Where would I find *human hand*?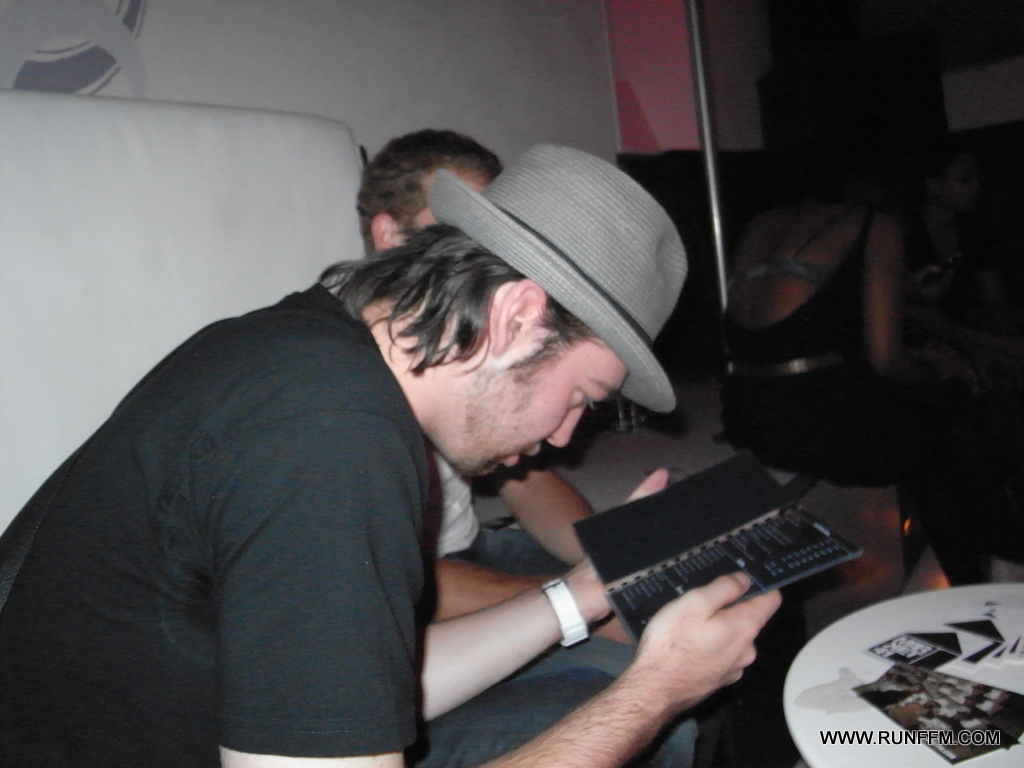
At (569, 576, 810, 724).
